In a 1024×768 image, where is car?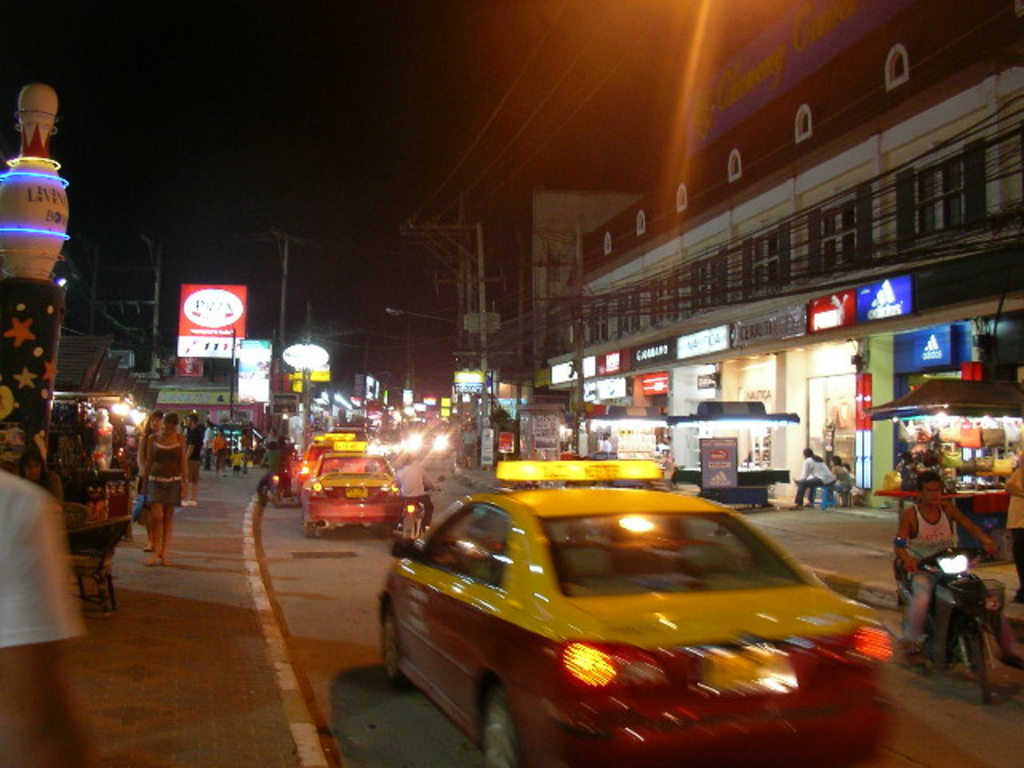
x1=203 y1=427 x2=264 y2=464.
